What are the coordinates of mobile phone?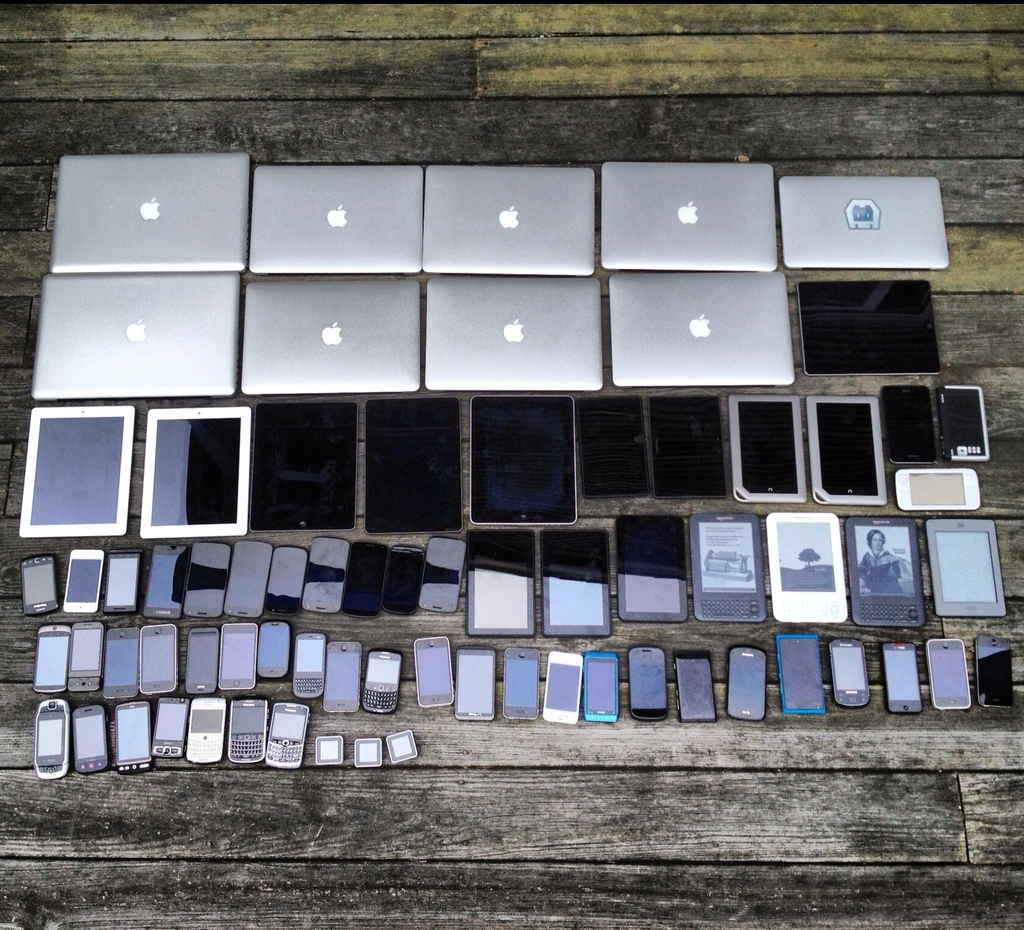
l=288, t=631, r=323, b=697.
